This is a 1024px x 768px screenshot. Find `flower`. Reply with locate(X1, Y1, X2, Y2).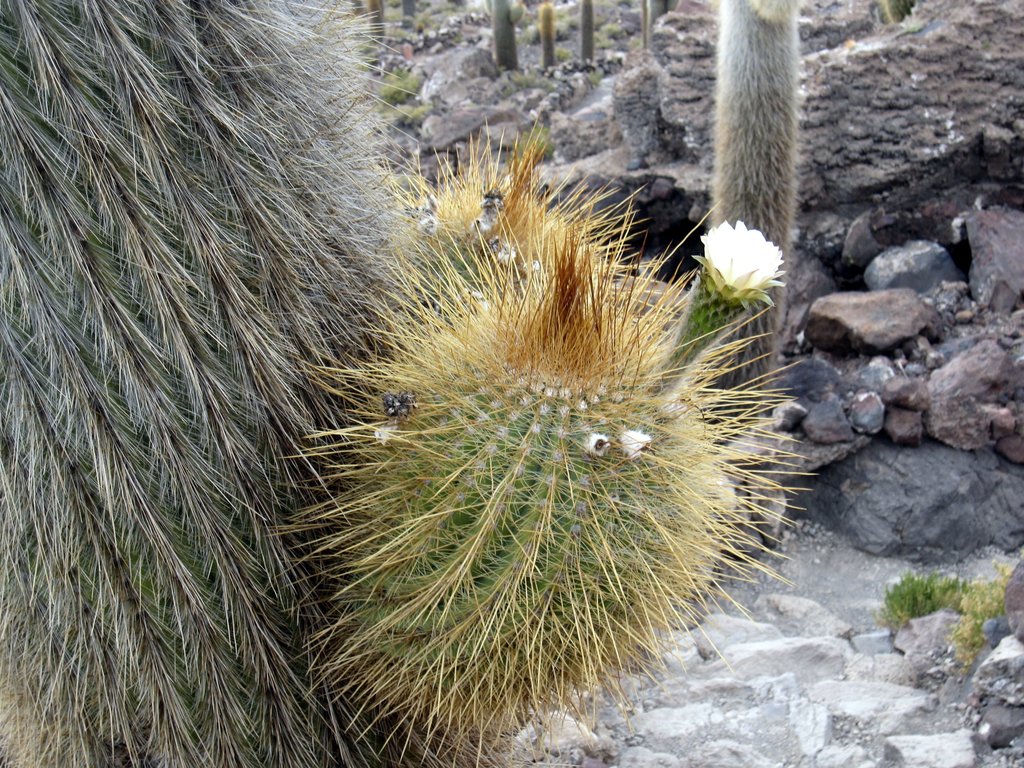
locate(705, 201, 774, 319).
